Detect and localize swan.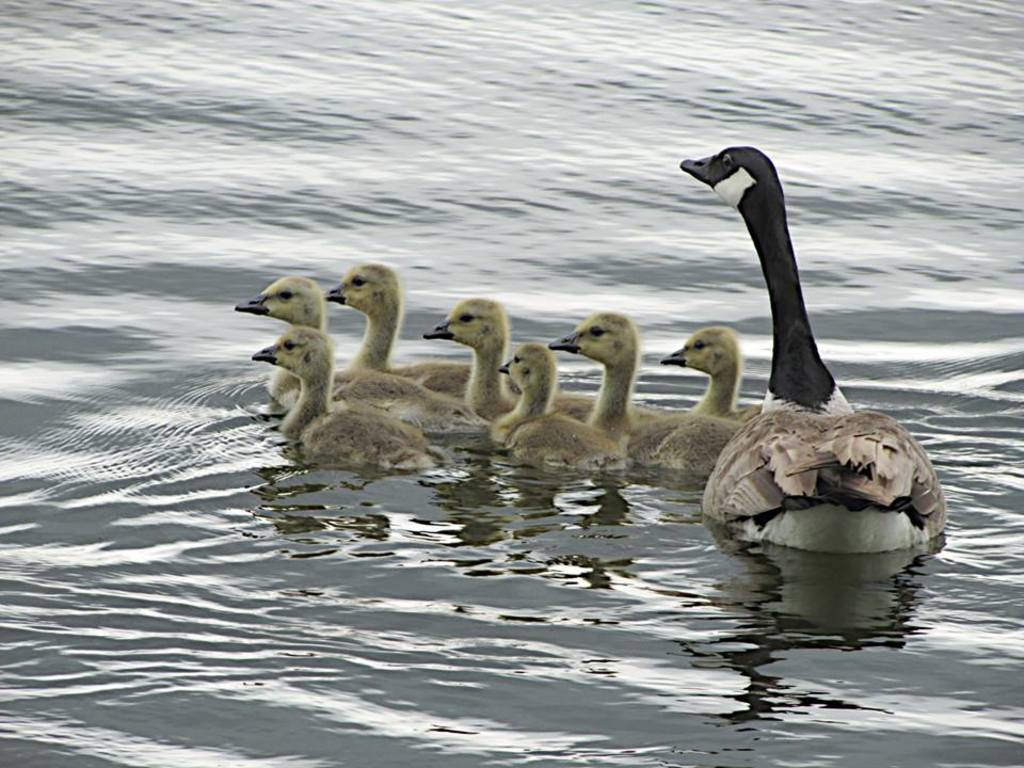
Localized at 327,261,474,396.
